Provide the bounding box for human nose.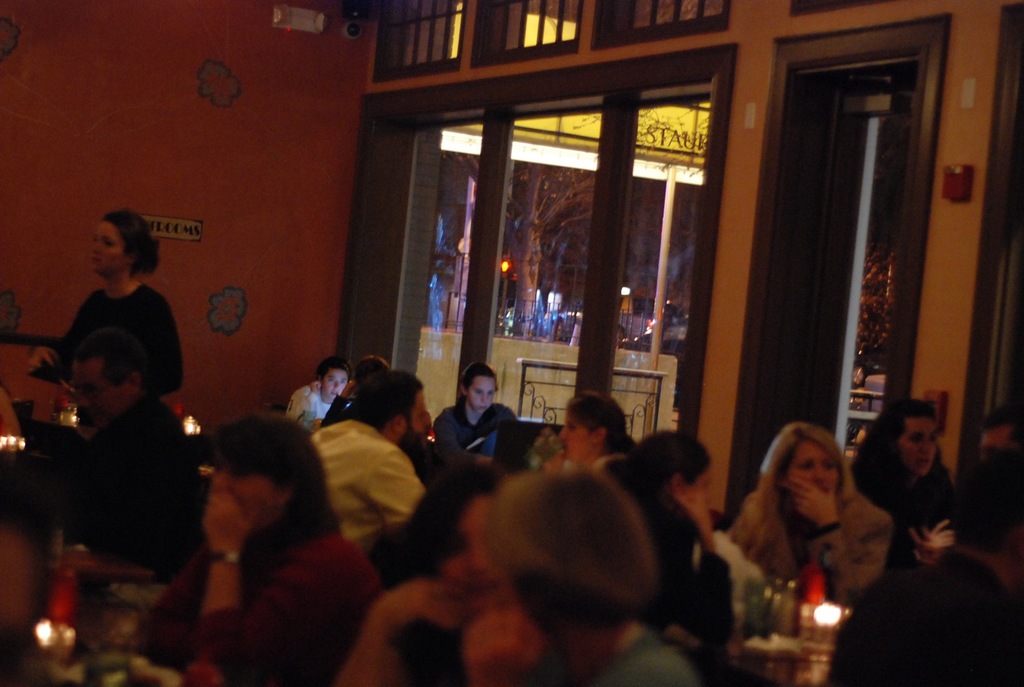
<bbox>92, 245, 101, 255</bbox>.
